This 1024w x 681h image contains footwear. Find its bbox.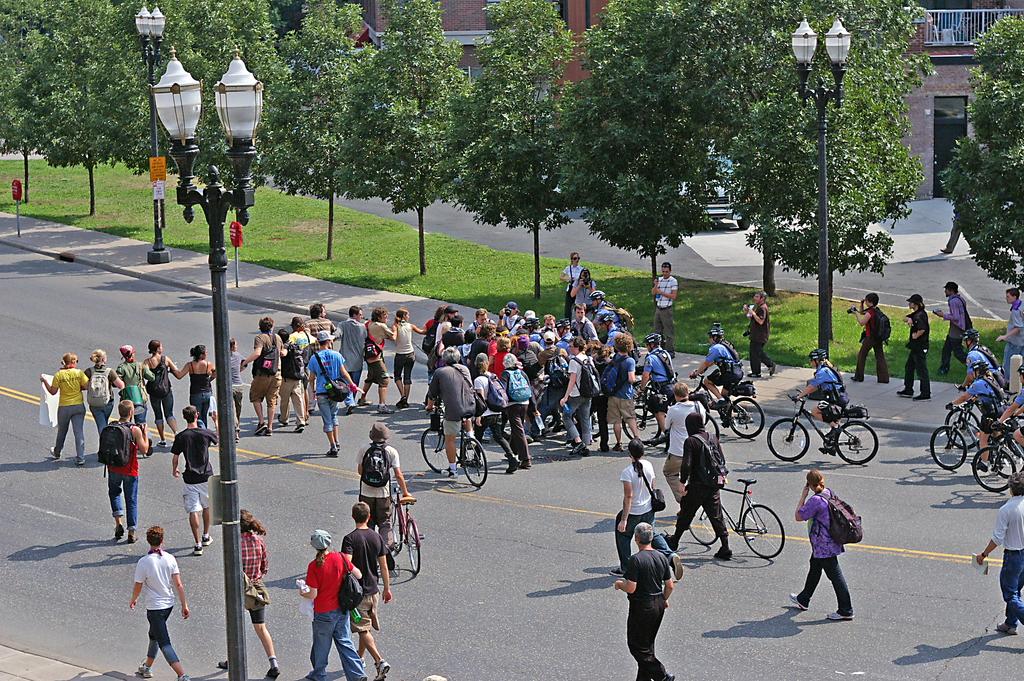
detection(913, 394, 929, 403).
